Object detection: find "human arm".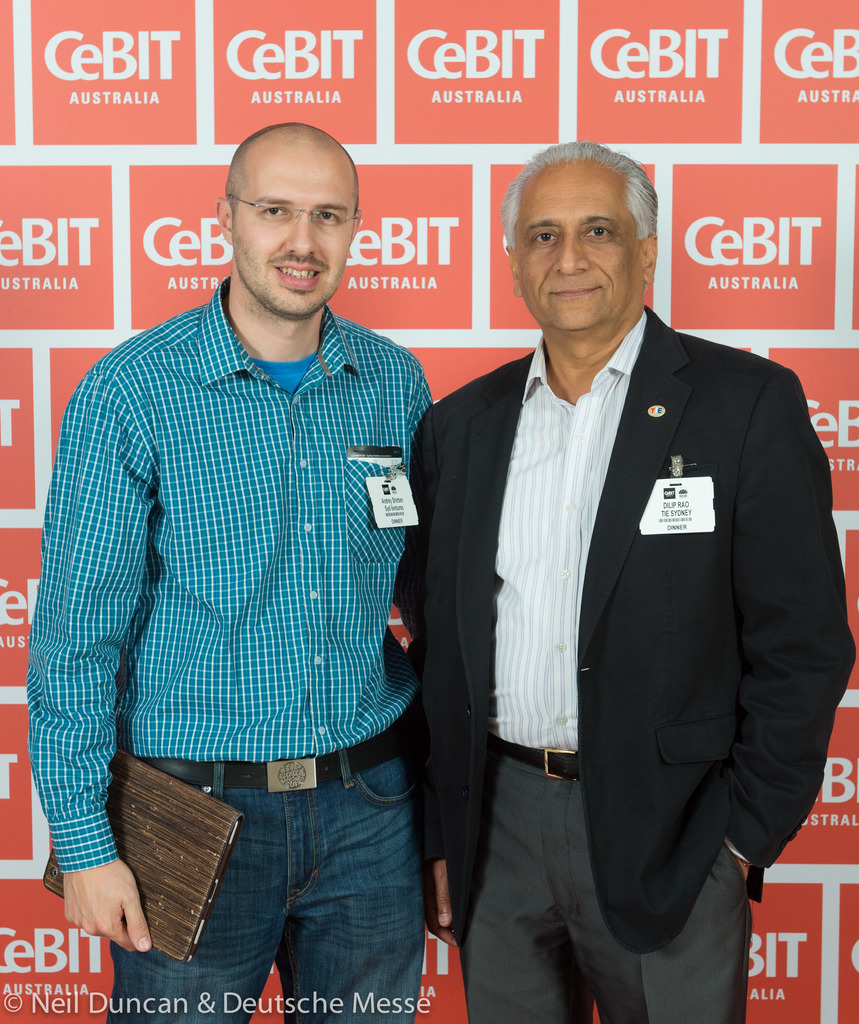
box(716, 364, 853, 903).
